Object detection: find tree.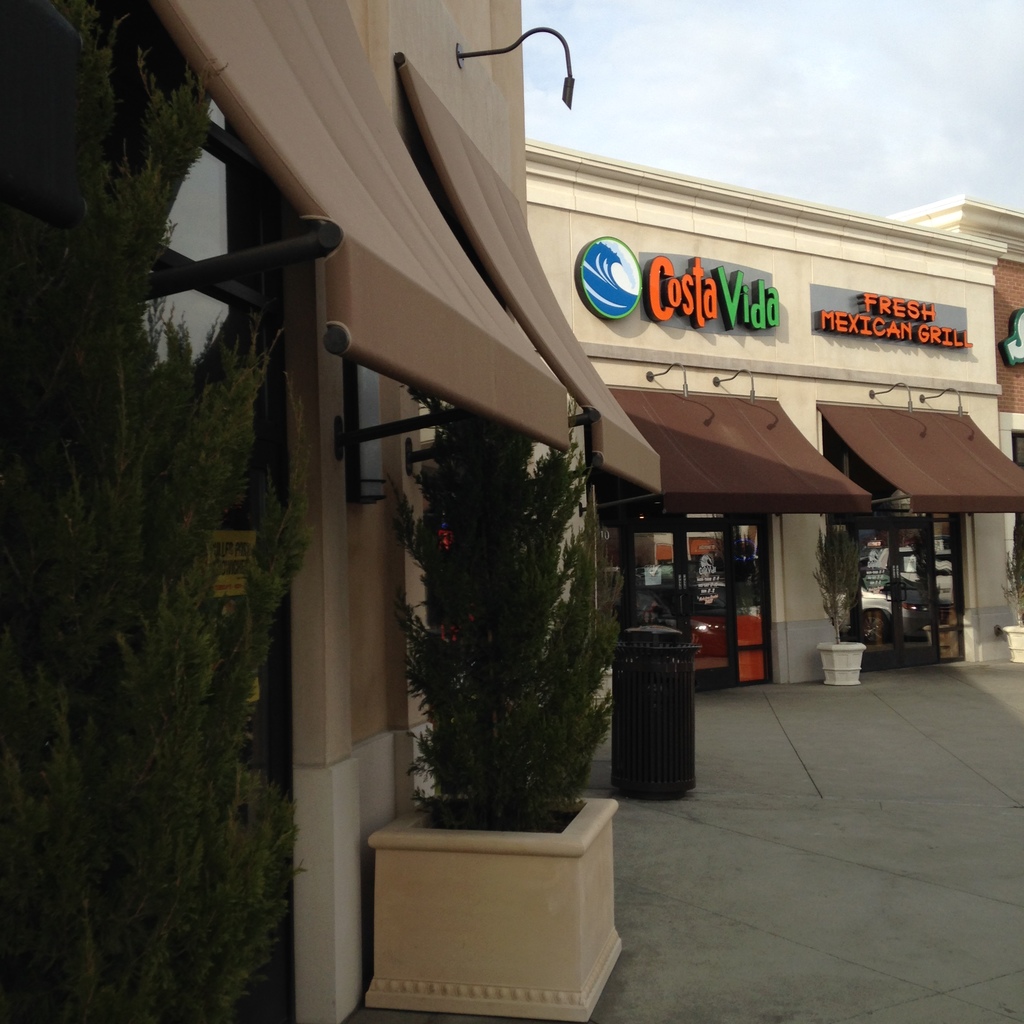
detection(390, 383, 620, 823).
